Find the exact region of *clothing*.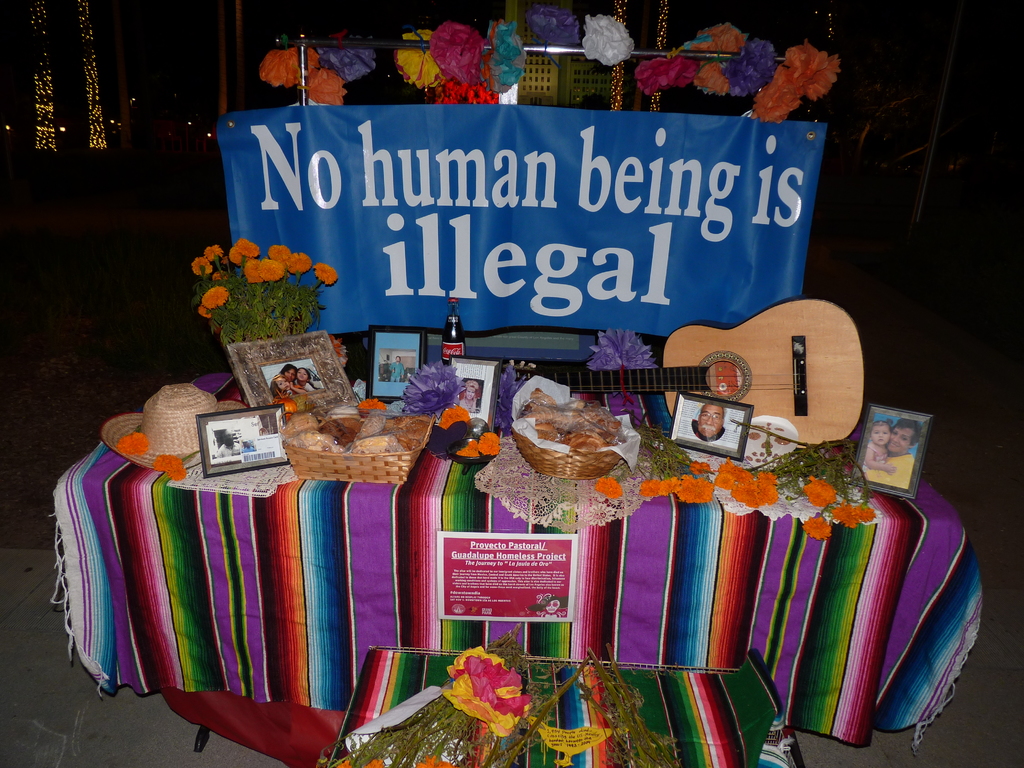
Exact region: bbox=[862, 443, 886, 470].
